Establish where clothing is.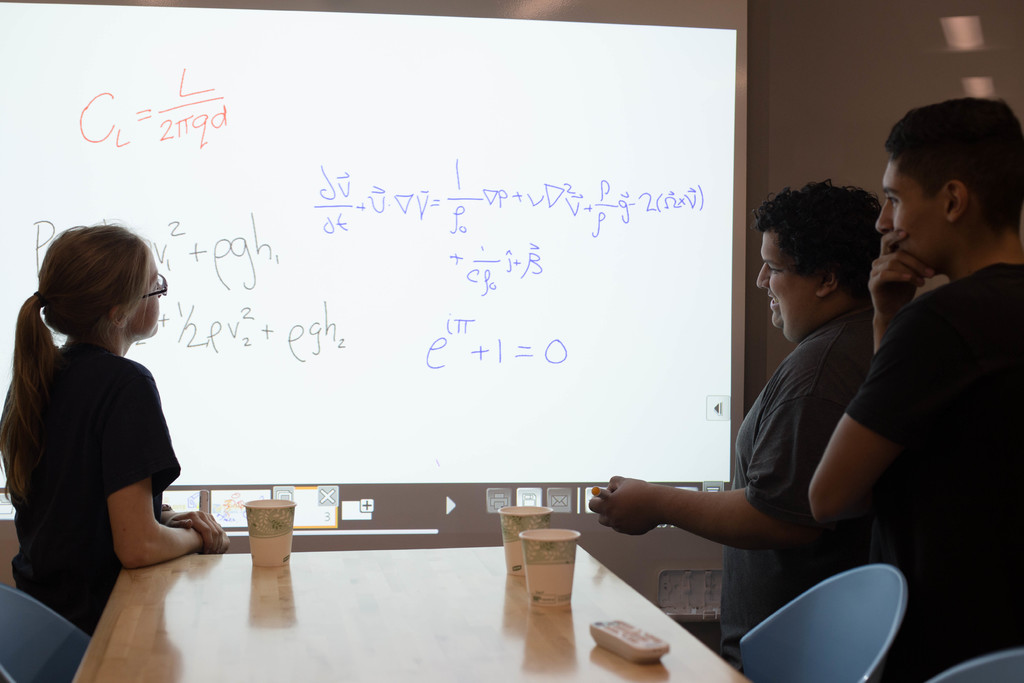
Established at bbox=[832, 265, 1023, 682].
